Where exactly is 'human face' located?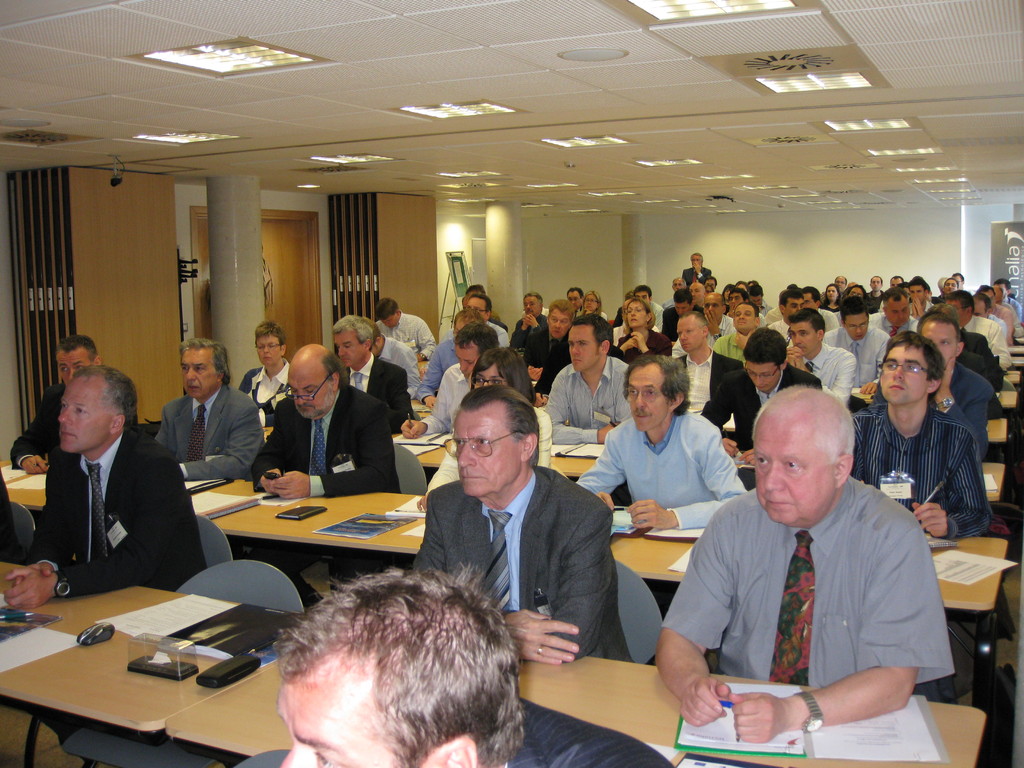
Its bounding box is <region>804, 295, 816, 309</region>.
